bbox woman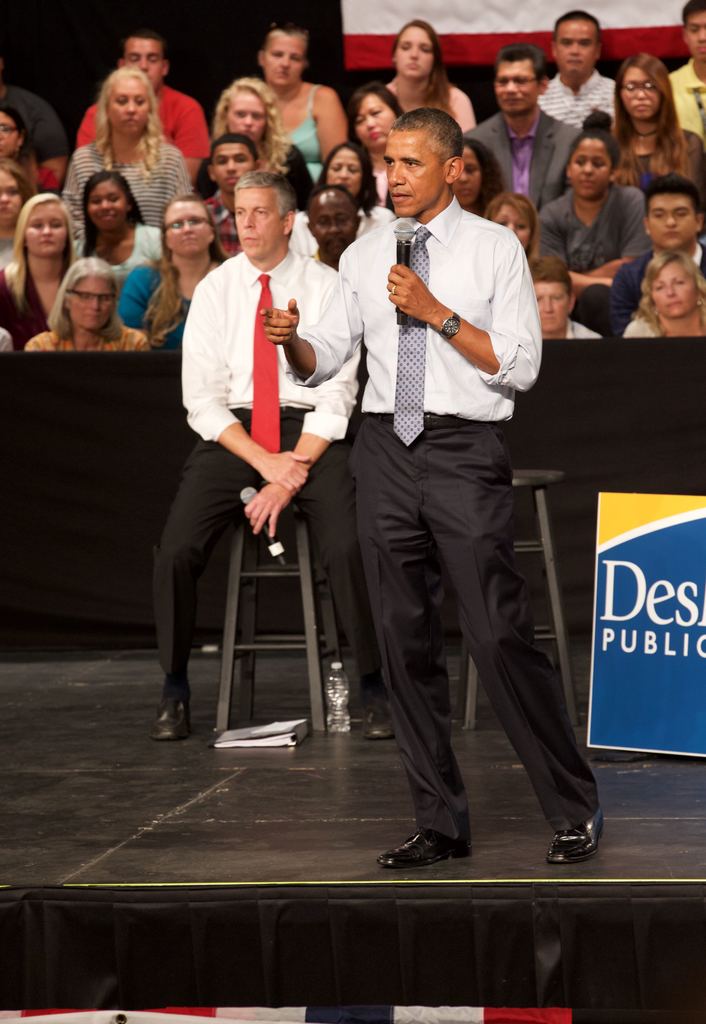
bbox=(607, 53, 705, 189)
